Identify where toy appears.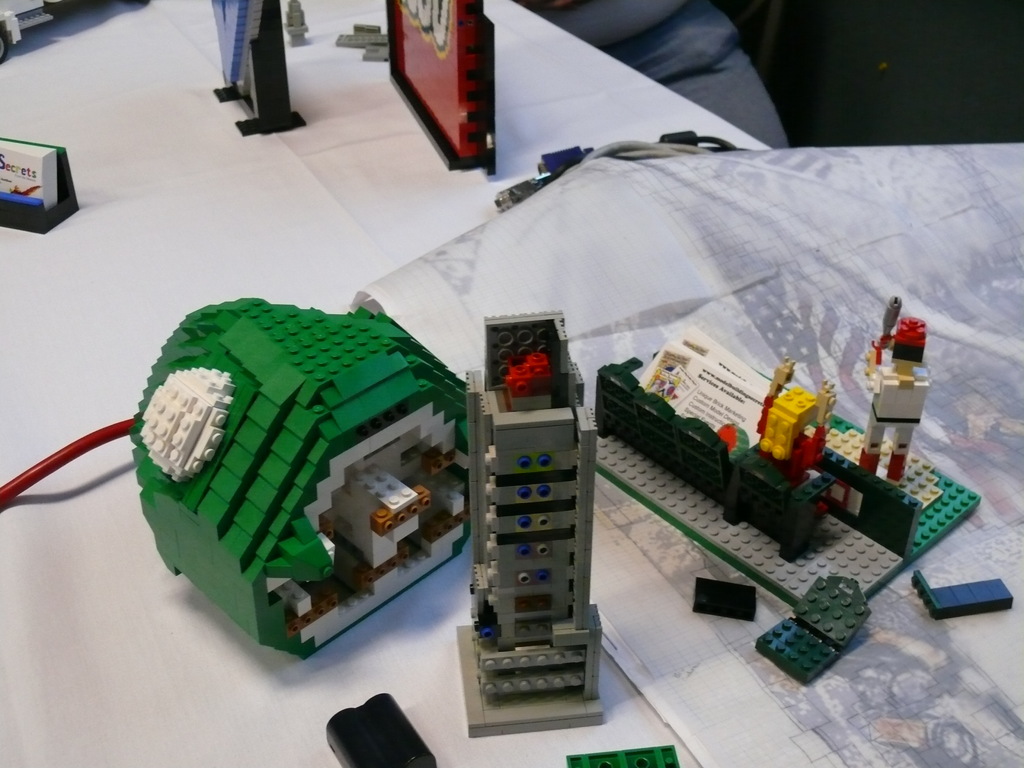
Appears at x1=733 y1=575 x2=869 y2=688.
